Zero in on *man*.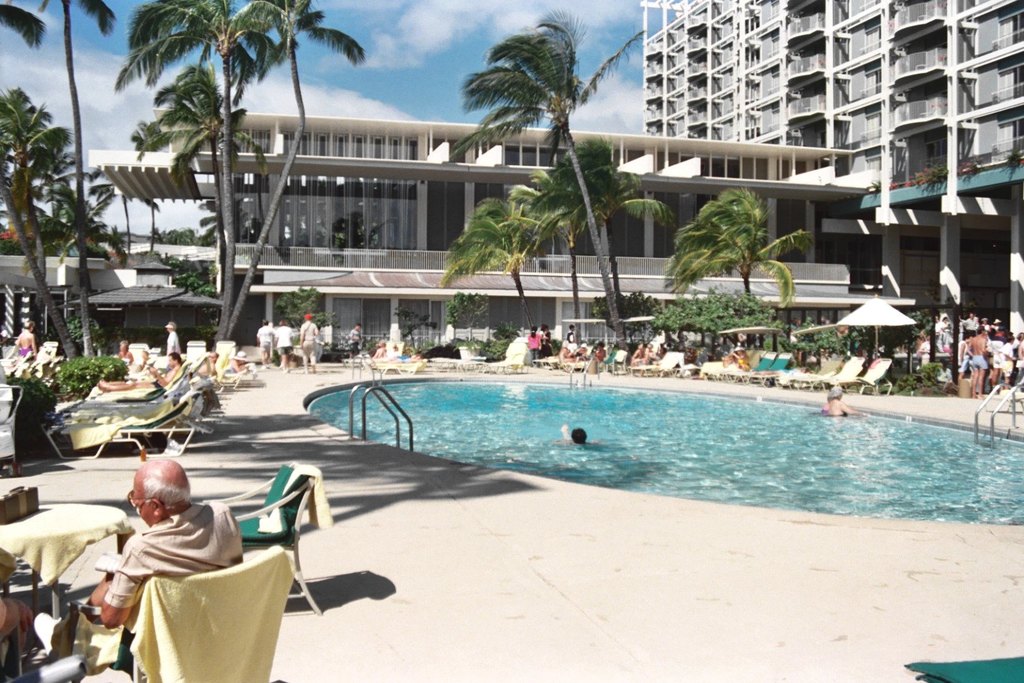
Zeroed in: bbox=[644, 347, 661, 369].
